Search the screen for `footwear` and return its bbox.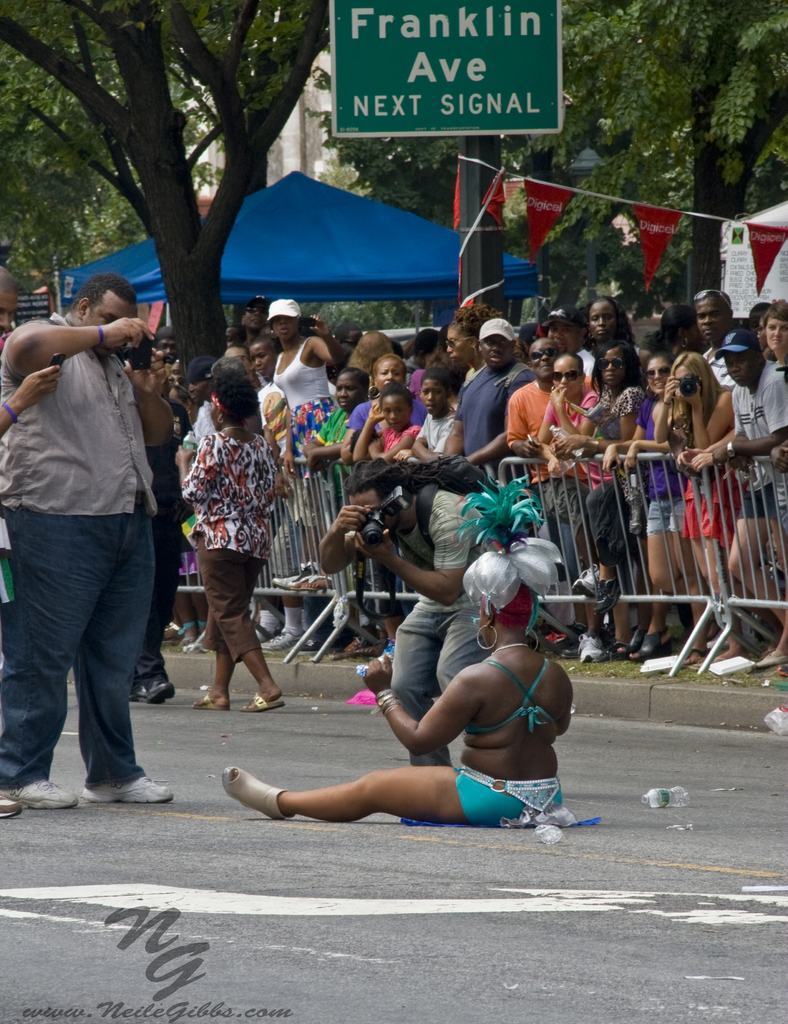
Found: 6,779,82,814.
